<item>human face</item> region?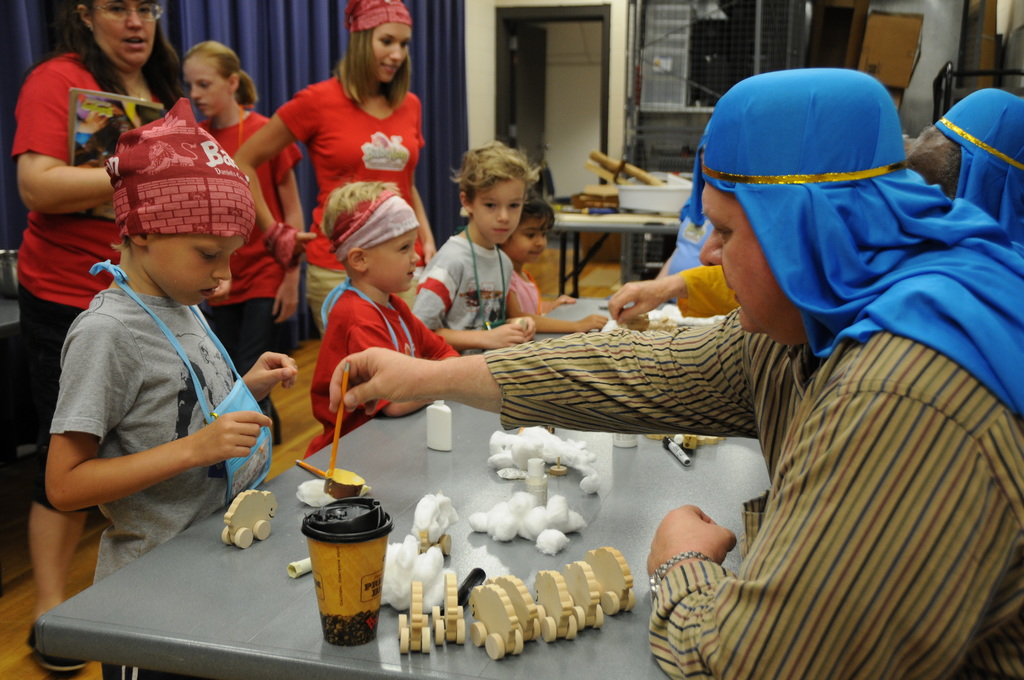
373,20,412,86
